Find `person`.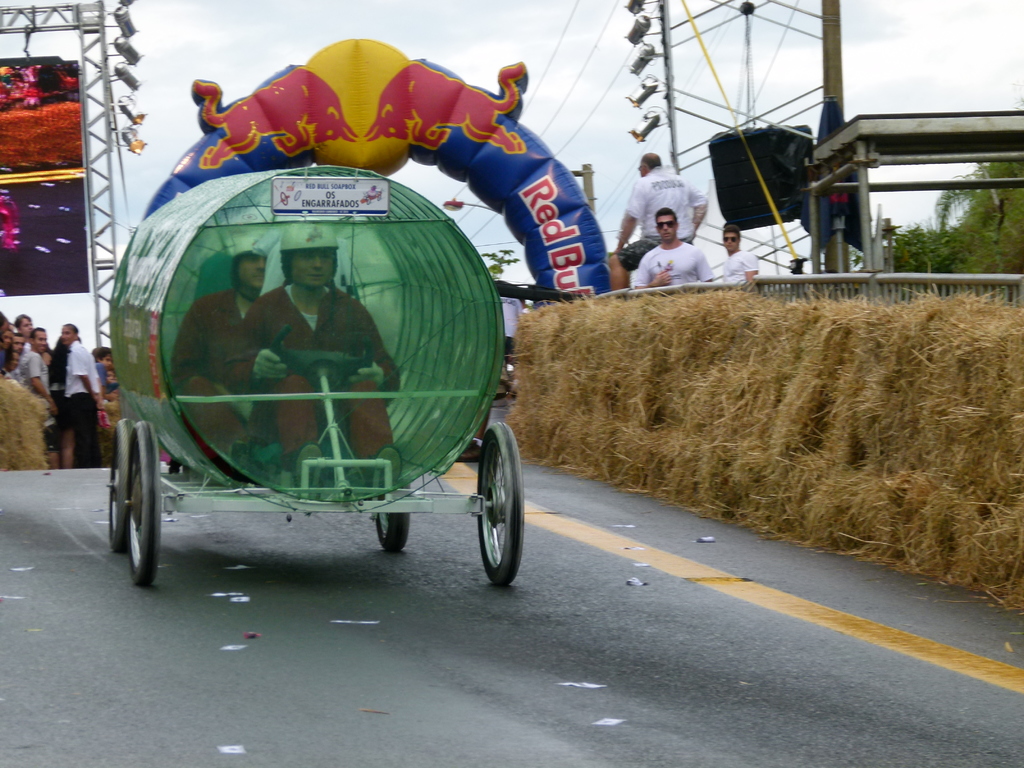
crop(628, 204, 713, 288).
